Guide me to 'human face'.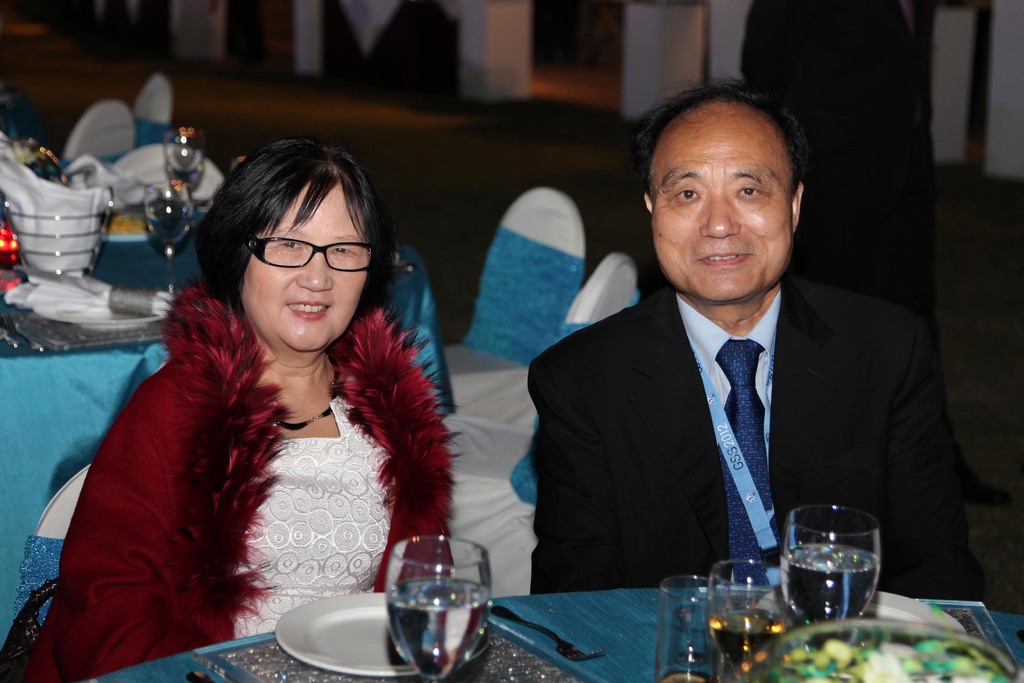
Guidance: crop(650, 120, 792, 300).
